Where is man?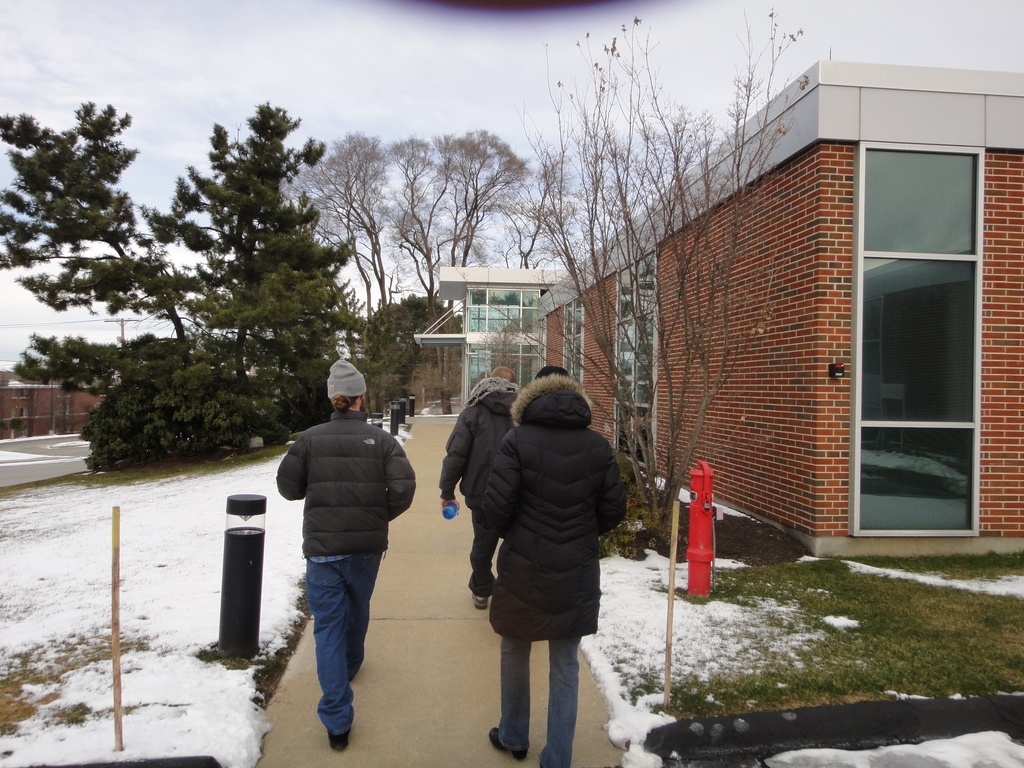
[439, 365, 515, 610].
